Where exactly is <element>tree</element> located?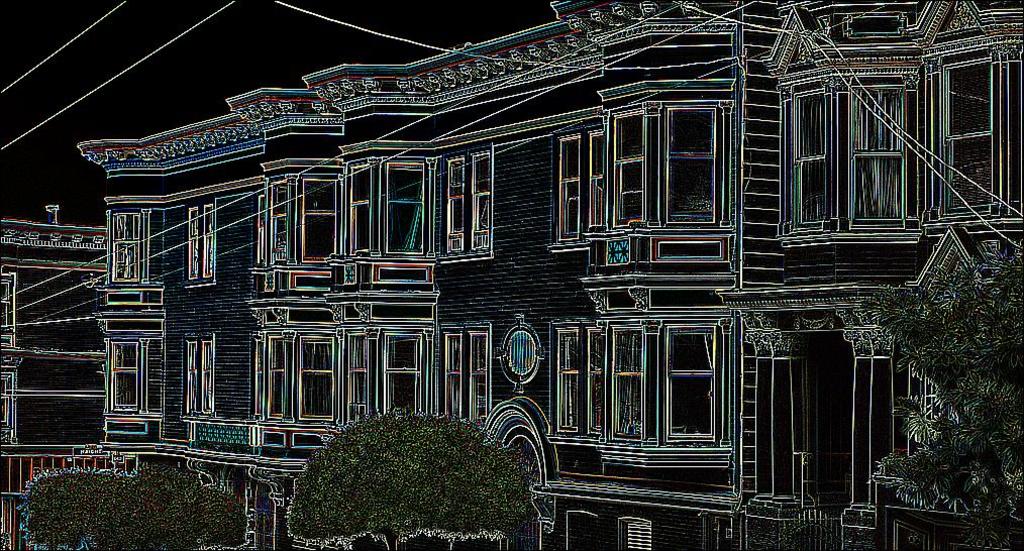
Its bounding box is box=[263, 392, 543, 527].
